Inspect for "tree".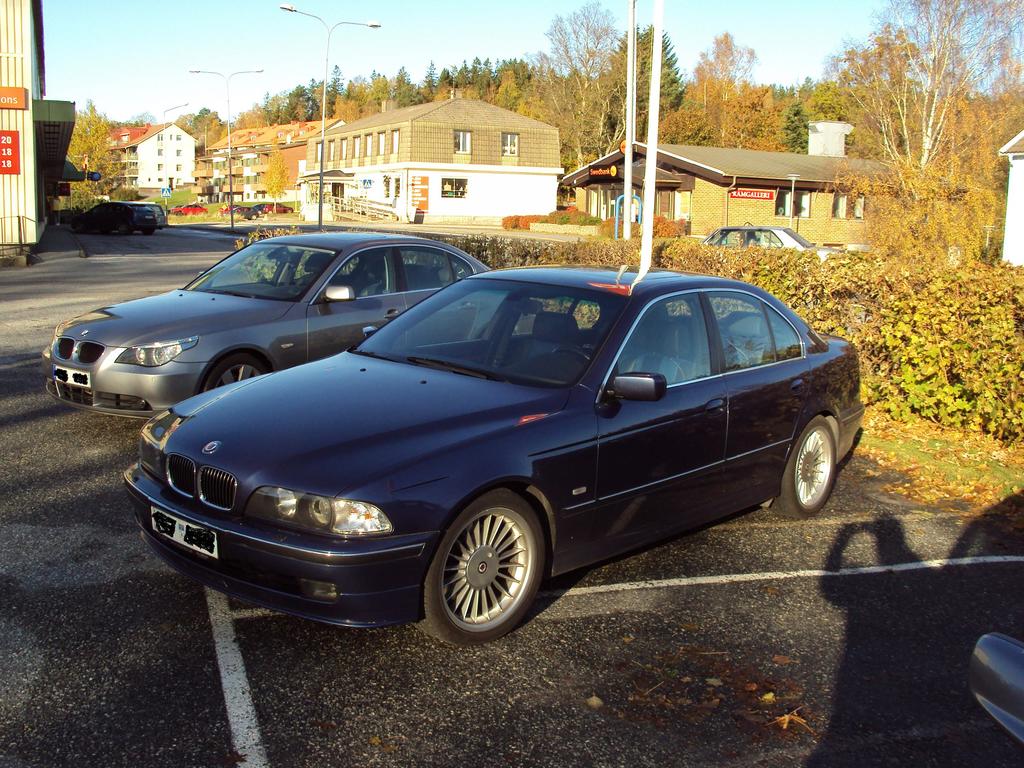
Inspection: <box>516,1,655,157</box>.
